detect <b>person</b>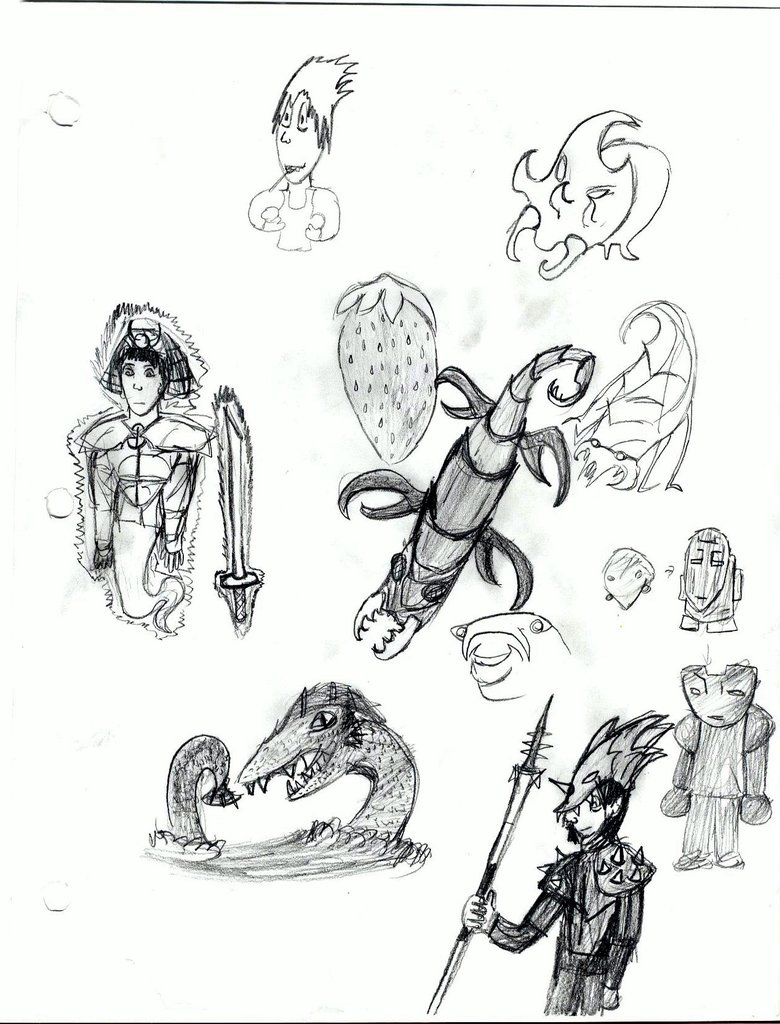
<region>460, 715, 662, 1016</region>
